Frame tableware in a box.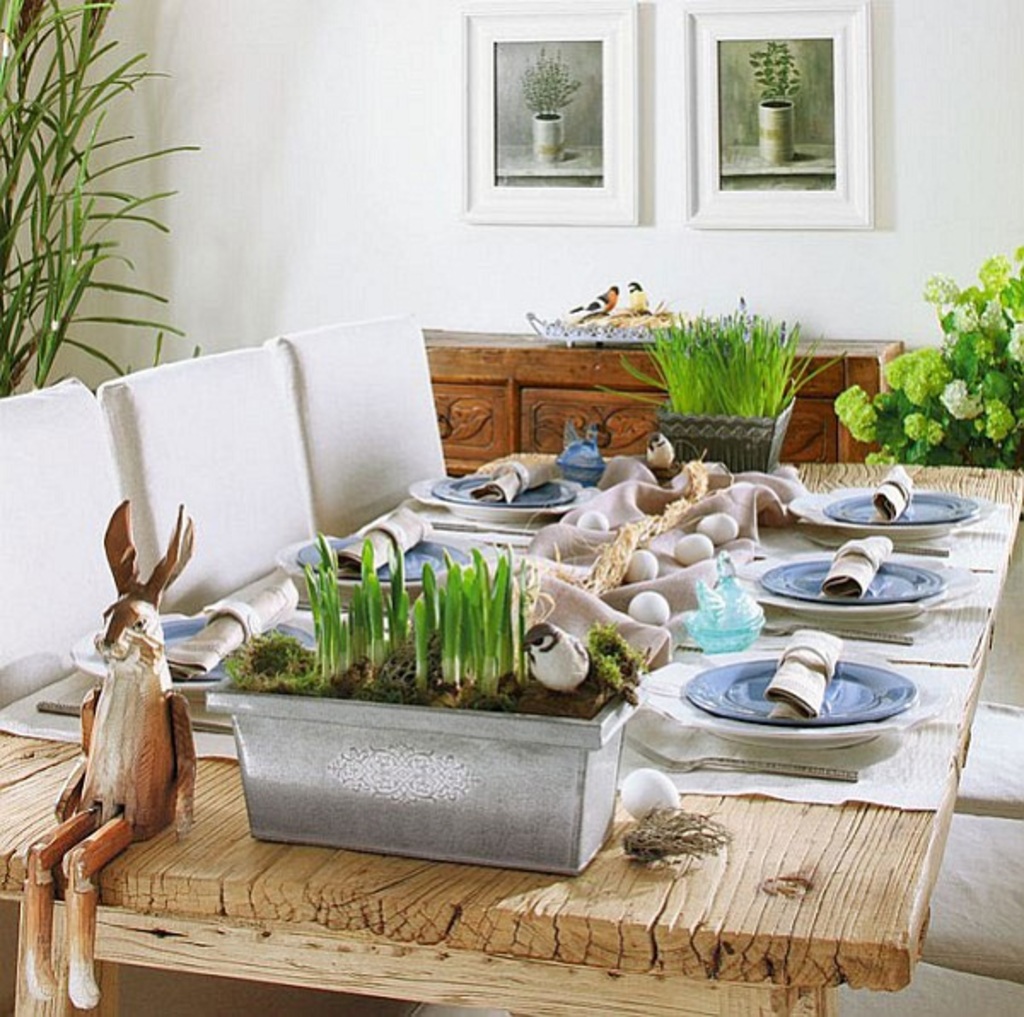
637:647:894:775.
